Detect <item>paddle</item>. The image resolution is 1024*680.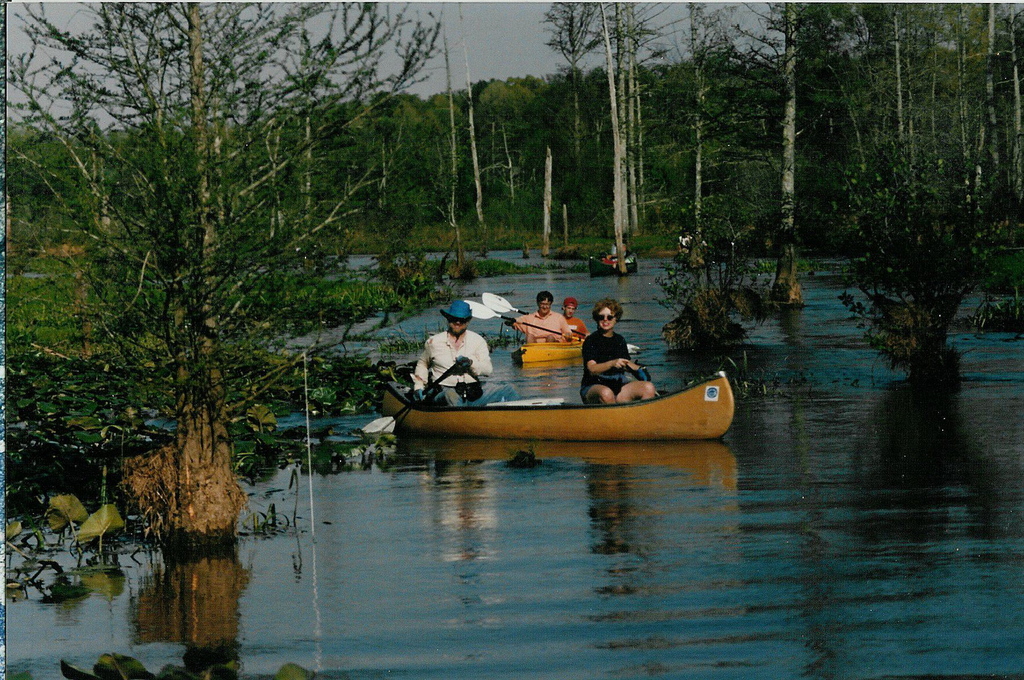
{"left": 360, "top": 366, "right": 458, "bottom": 437}.
